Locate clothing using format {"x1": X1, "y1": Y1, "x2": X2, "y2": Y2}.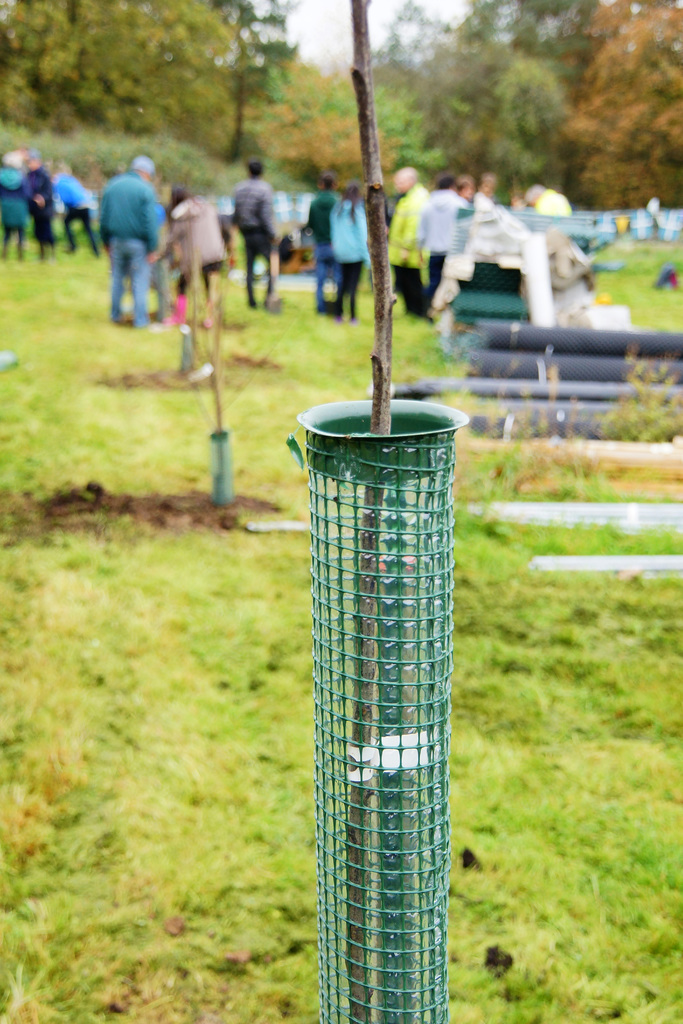
{"x1": 377, "y1": 182, "x2": 436, "y2": 308}.
